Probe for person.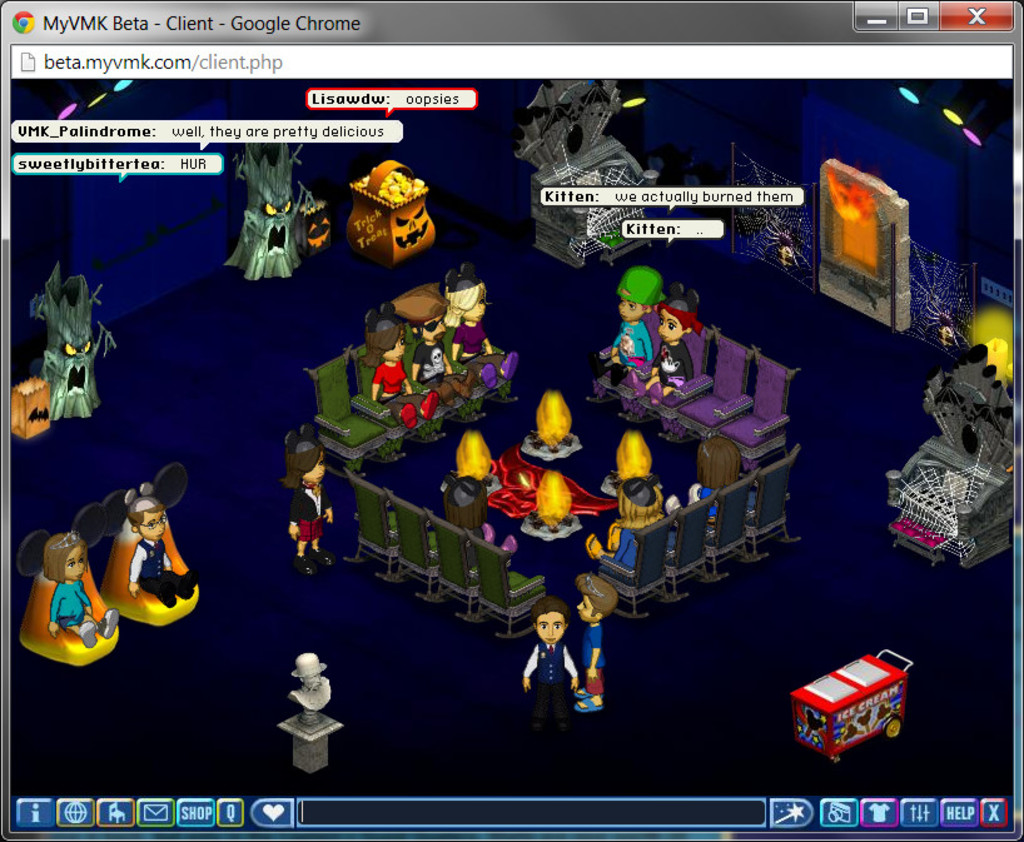
Probe result: <box>646,288,694,405</box>.
